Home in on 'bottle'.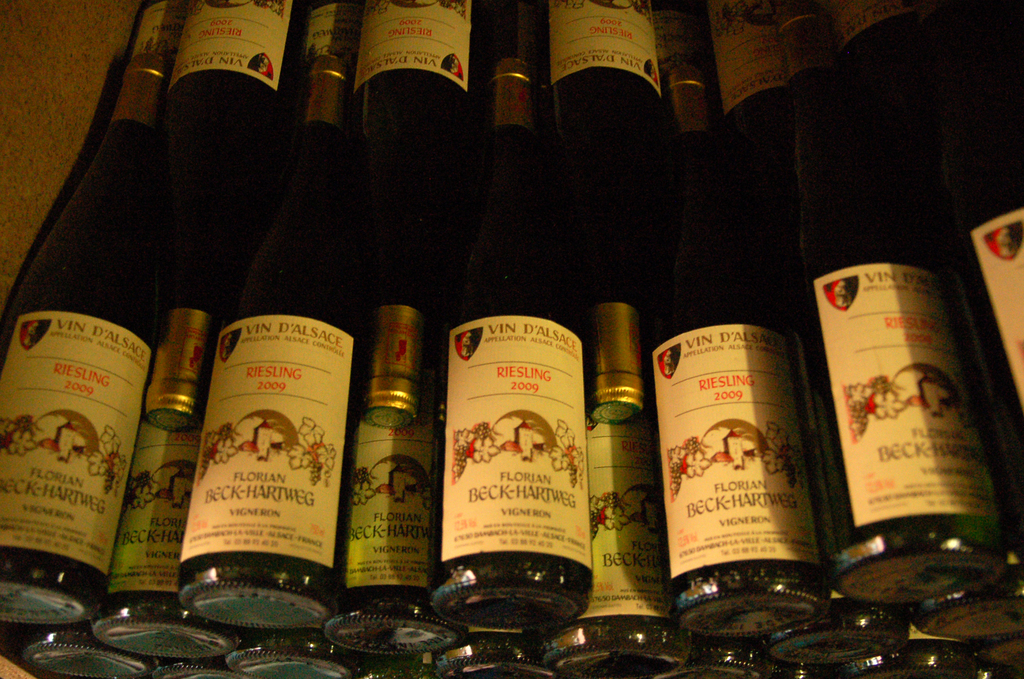
Homed in at region(707, 0, 805, 167).
